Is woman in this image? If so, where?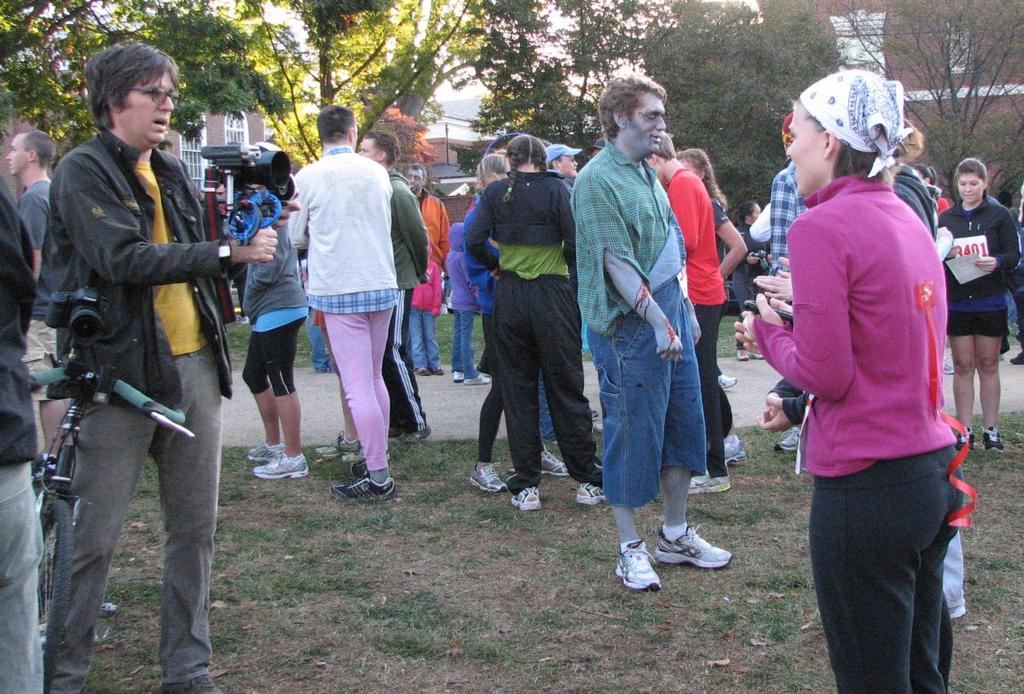
Yes, at {"x1": 937, "y1": 158, "x2": 1020, "y2": 453}.
